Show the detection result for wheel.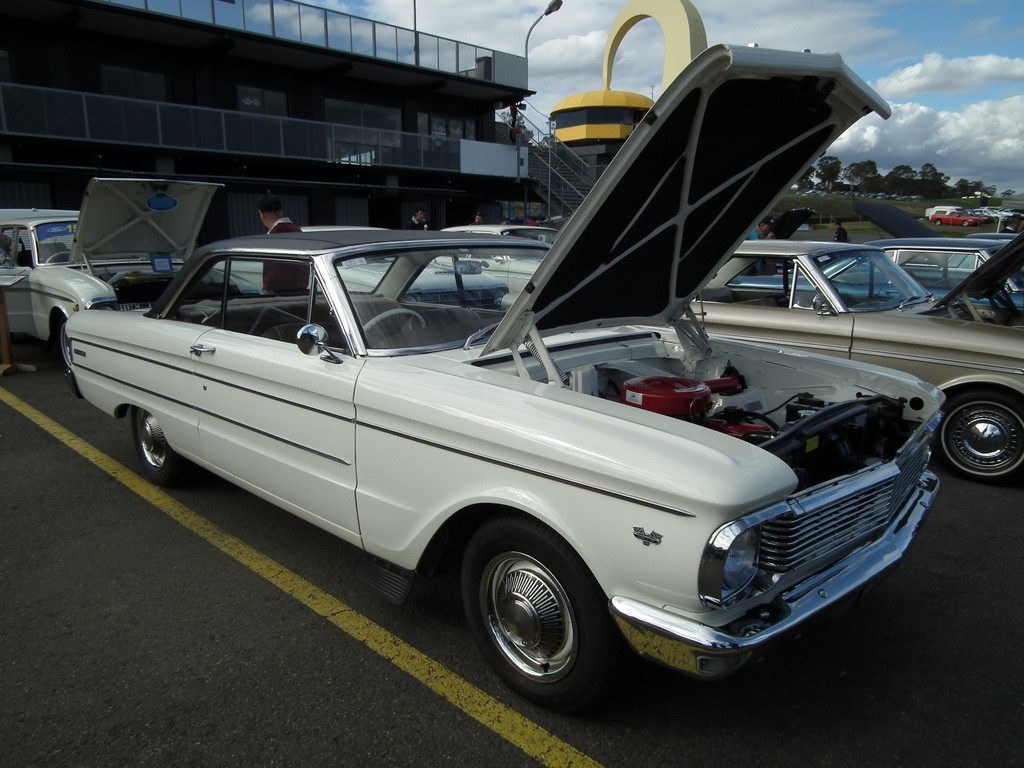
box=[129, 407, 182, 485].
